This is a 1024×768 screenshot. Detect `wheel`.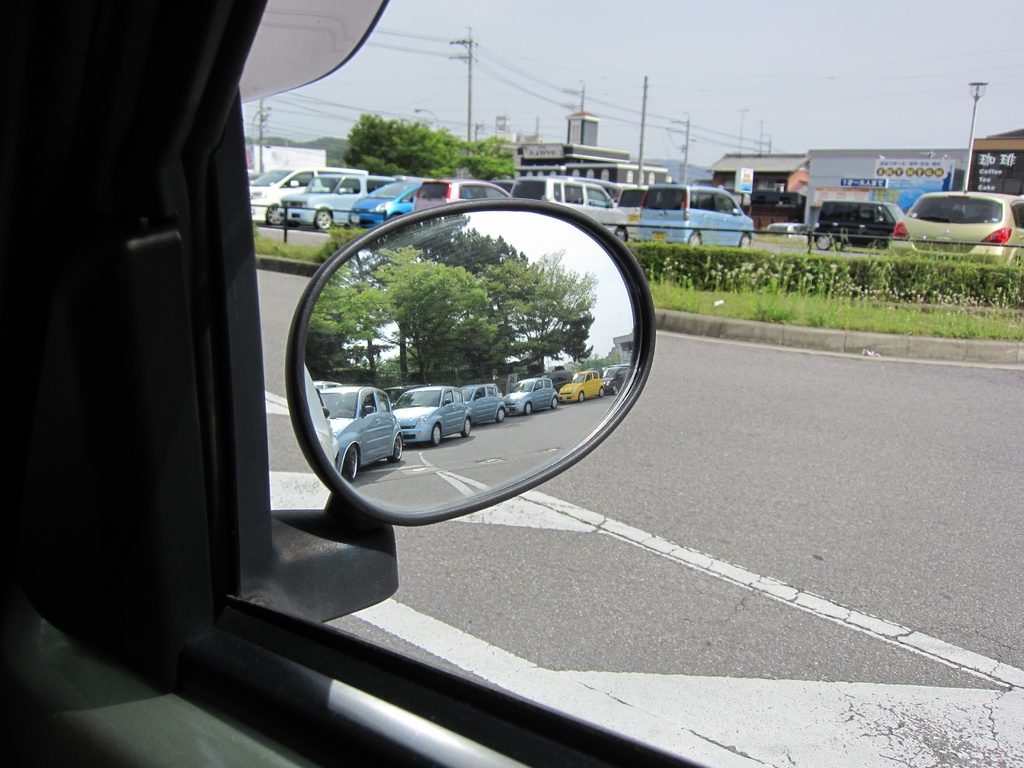
612/227/630/240.
